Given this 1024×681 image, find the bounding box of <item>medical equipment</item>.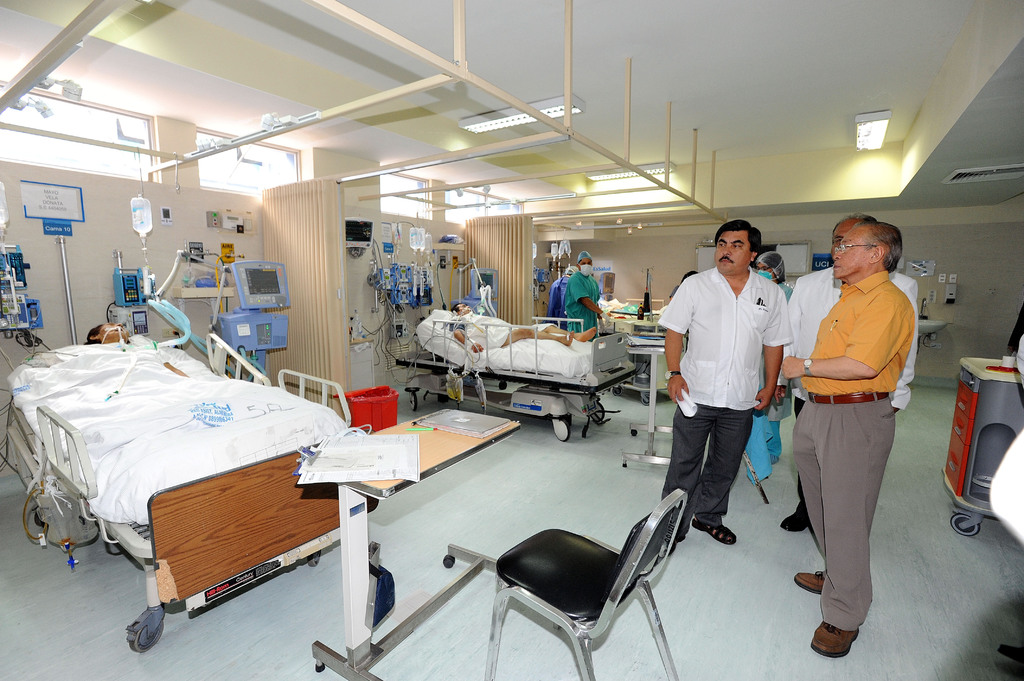
(left=449, top=268, right=503, bottom=325).
